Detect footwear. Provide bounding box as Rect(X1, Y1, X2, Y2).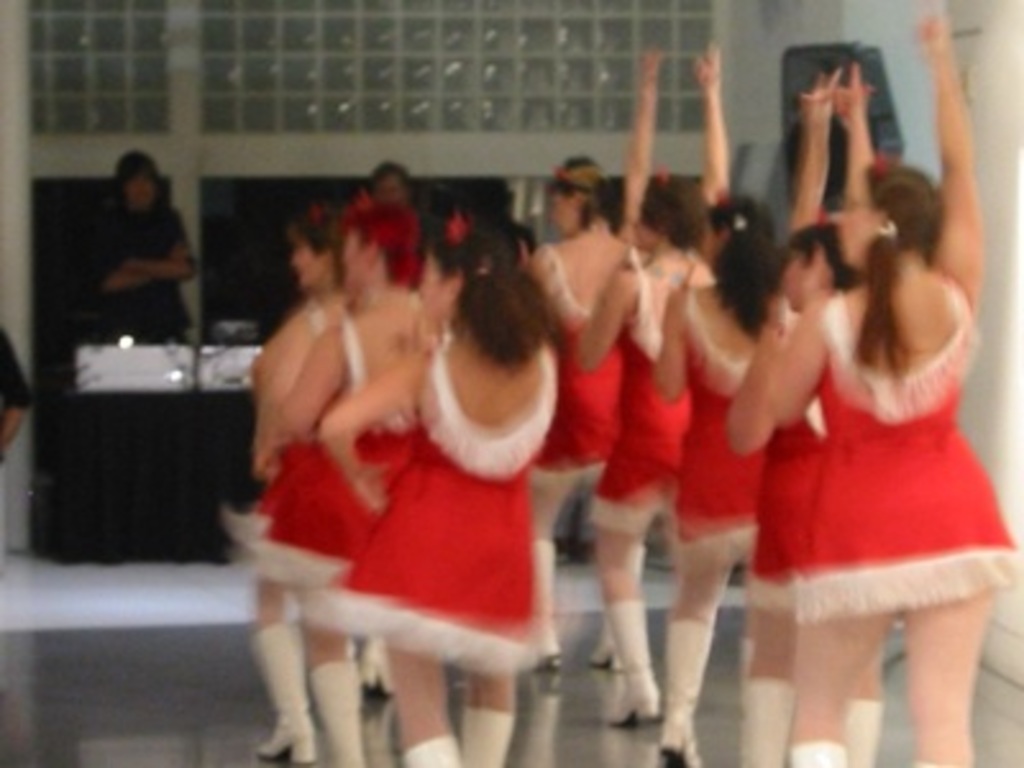
Rect(648, 614, 699, 765).
